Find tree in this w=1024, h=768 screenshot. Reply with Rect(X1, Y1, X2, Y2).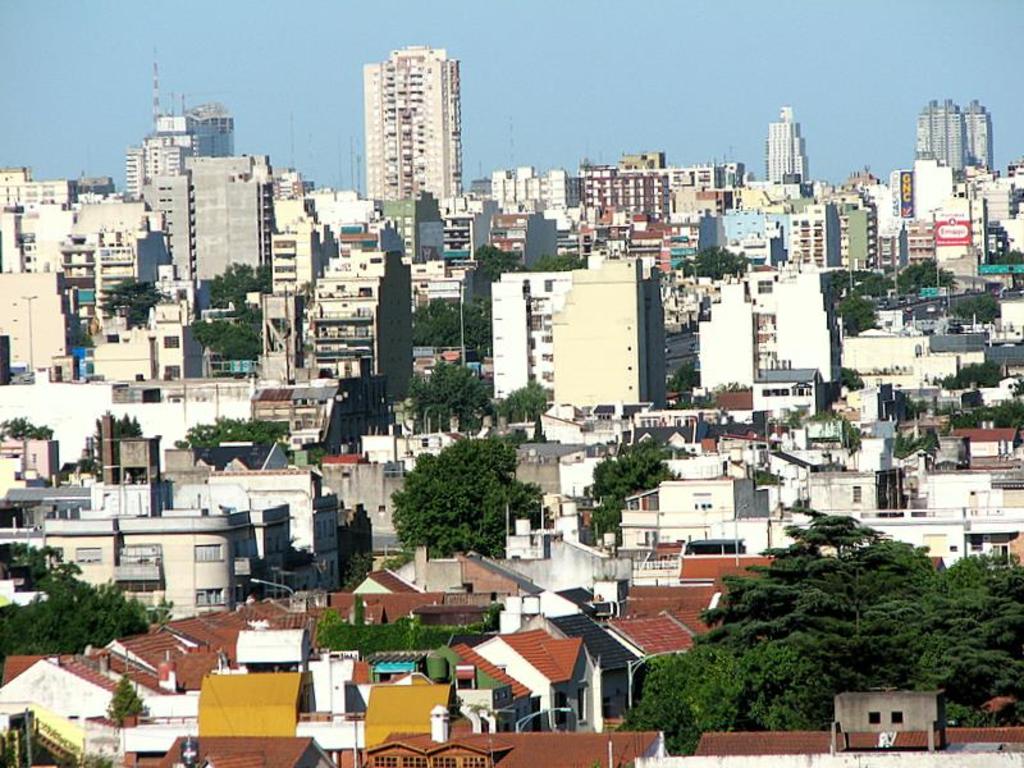
Rect(677, 246, 753, 280).
